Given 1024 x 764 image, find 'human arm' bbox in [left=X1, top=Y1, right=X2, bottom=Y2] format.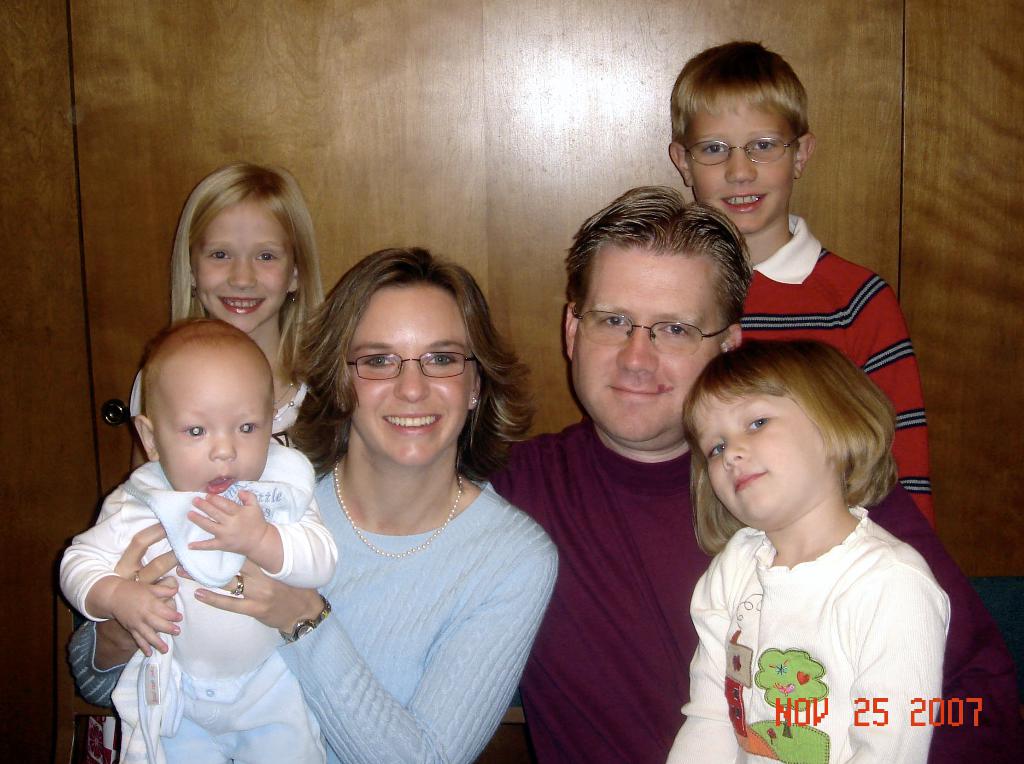
[left=860, top=294, right=943, bottom=526].
